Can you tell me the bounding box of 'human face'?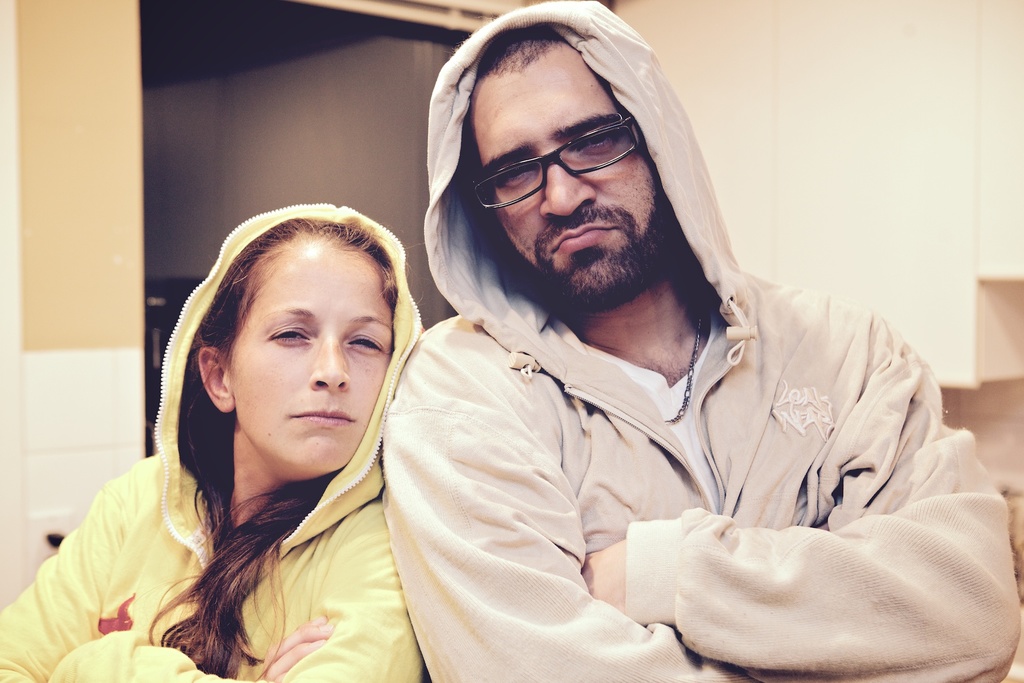
<region>226, 250, 396, 478</region>.
